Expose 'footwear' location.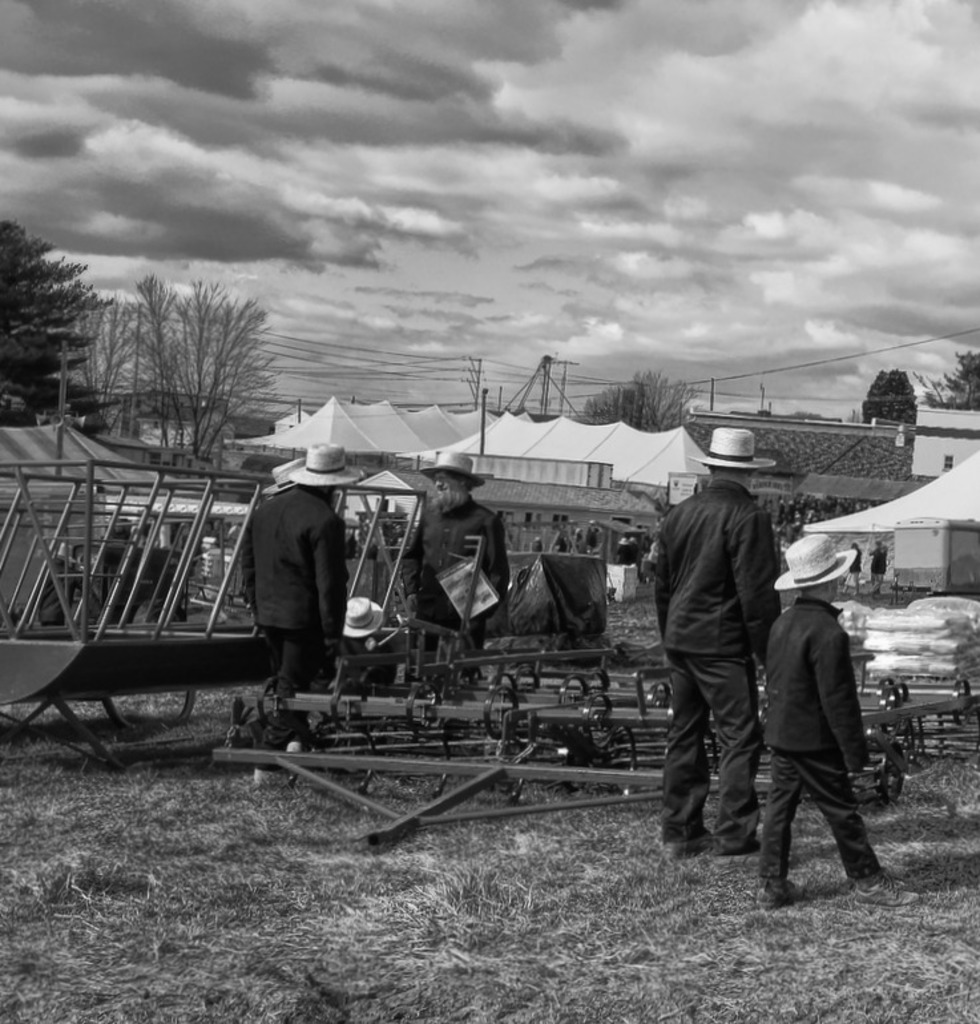
Exposed at x1=721, y1=836, x2=763, y2=856.
